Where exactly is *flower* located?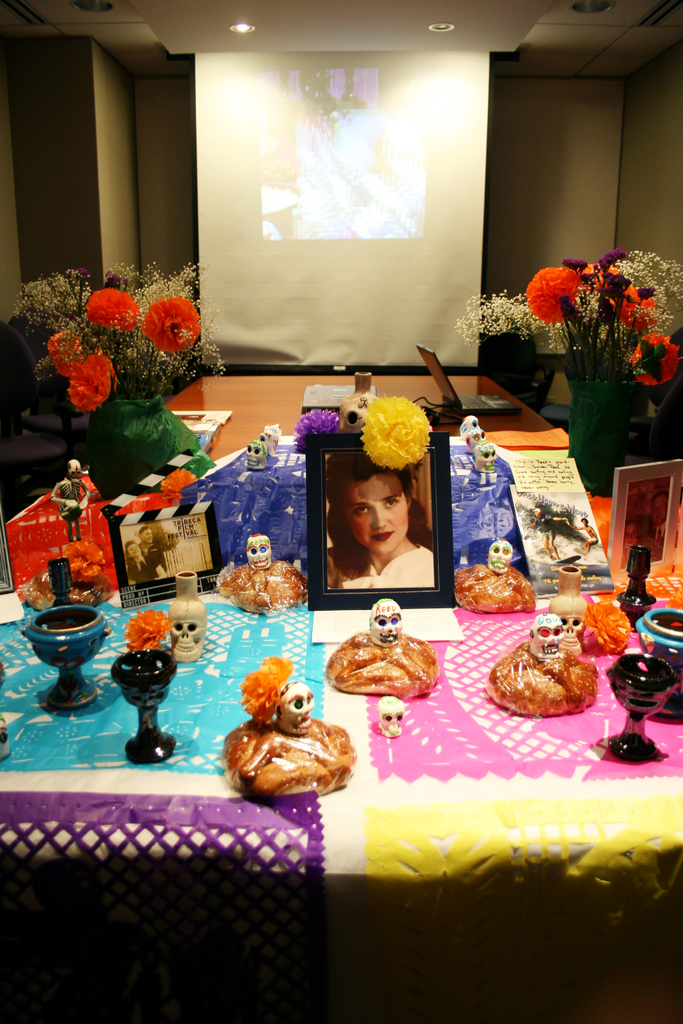
Its bounding box is 543/247/682/385.
